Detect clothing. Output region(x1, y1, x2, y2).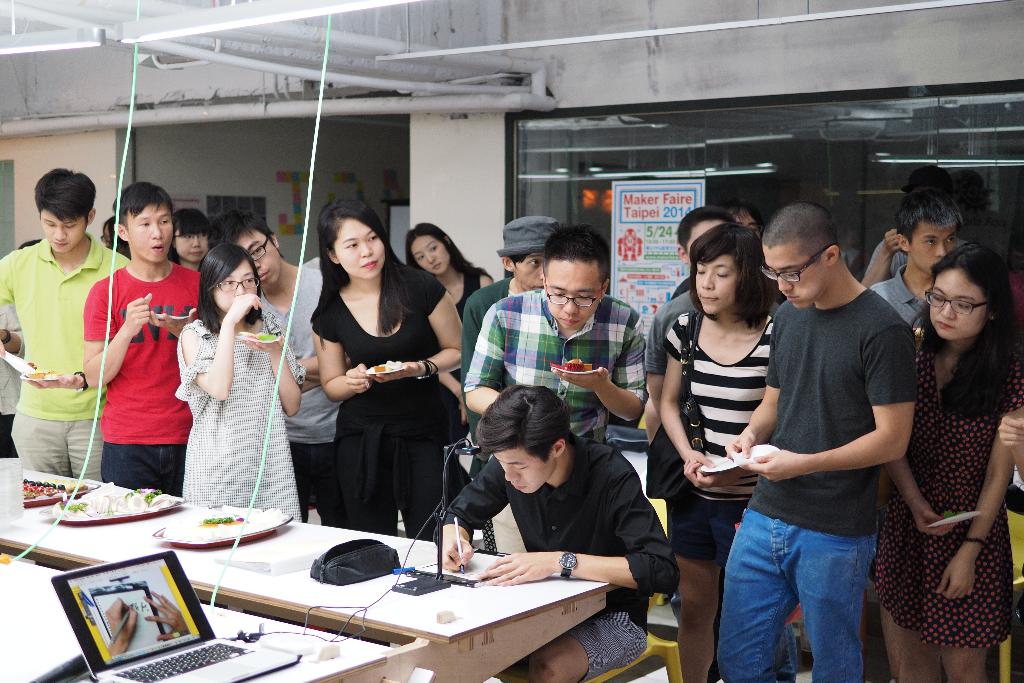
region(432, 432, 677, 682).
